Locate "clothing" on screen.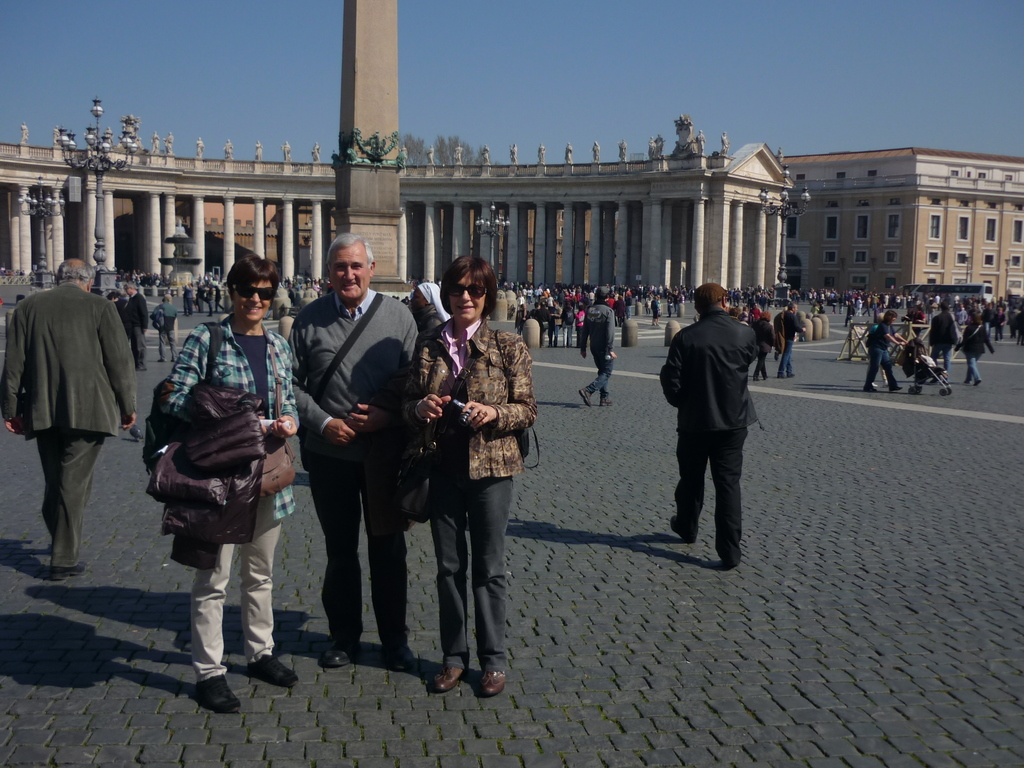
On screen at [625,296,632,317].
